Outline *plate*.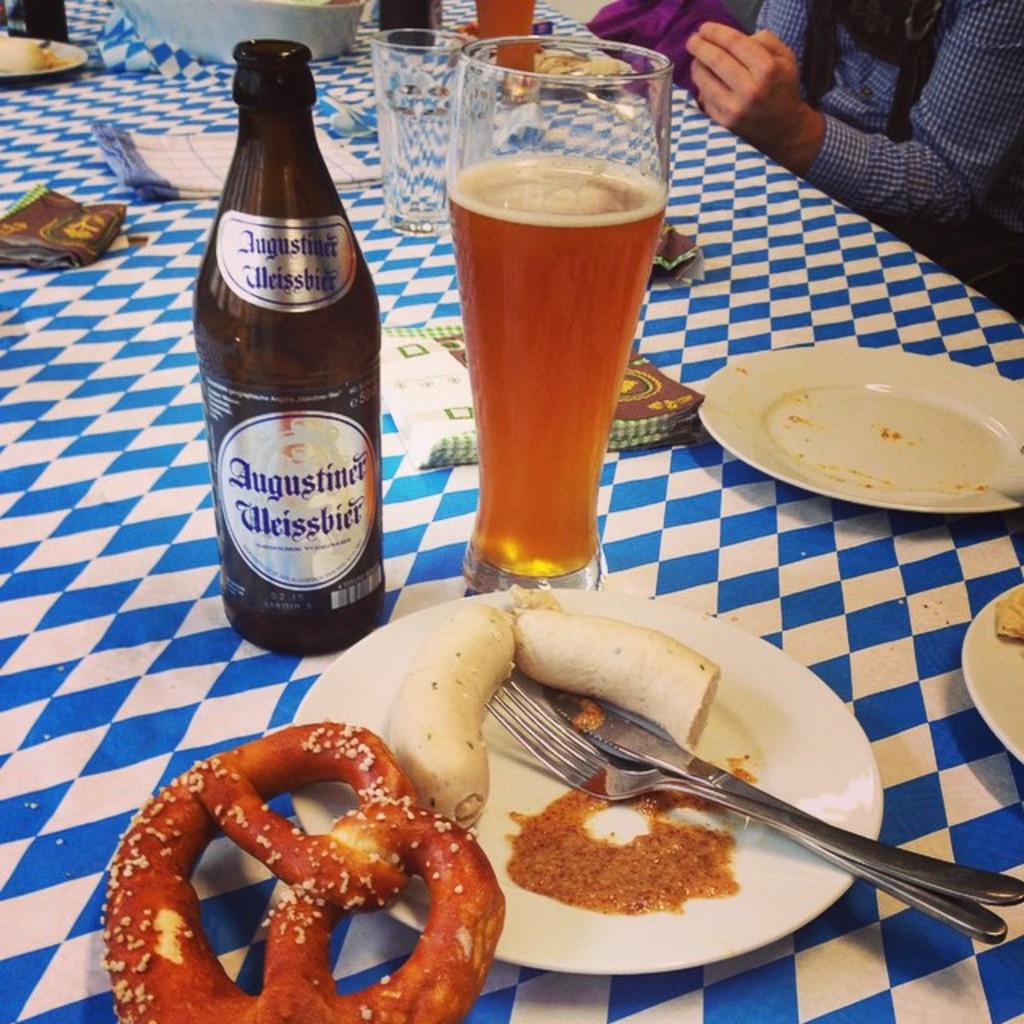
Outline: pyautogui.locateOnScreen(290, 576, 891, 984).
